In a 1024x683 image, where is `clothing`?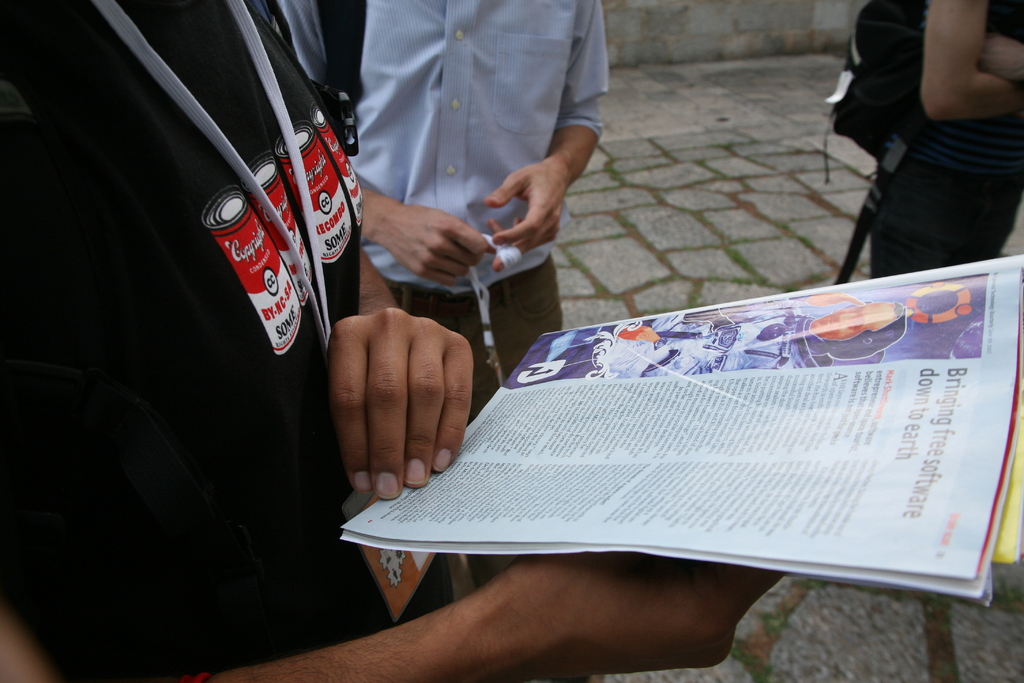
392,3,609,426.
